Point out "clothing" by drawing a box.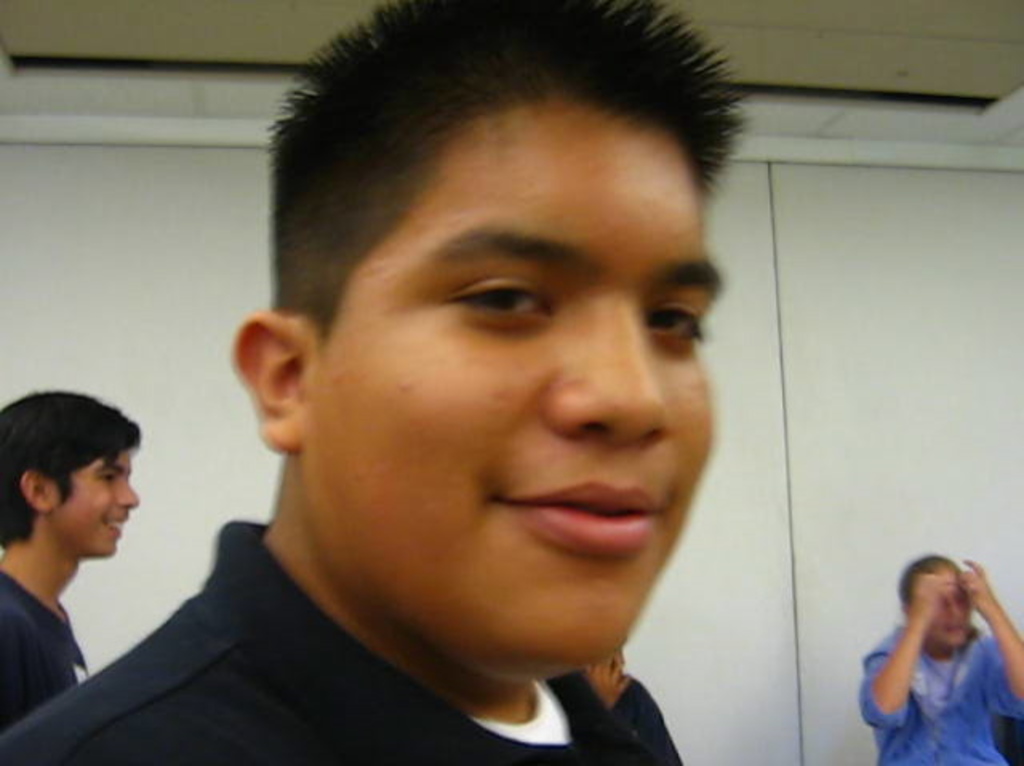
select_region(0, 515, 675, 764).
